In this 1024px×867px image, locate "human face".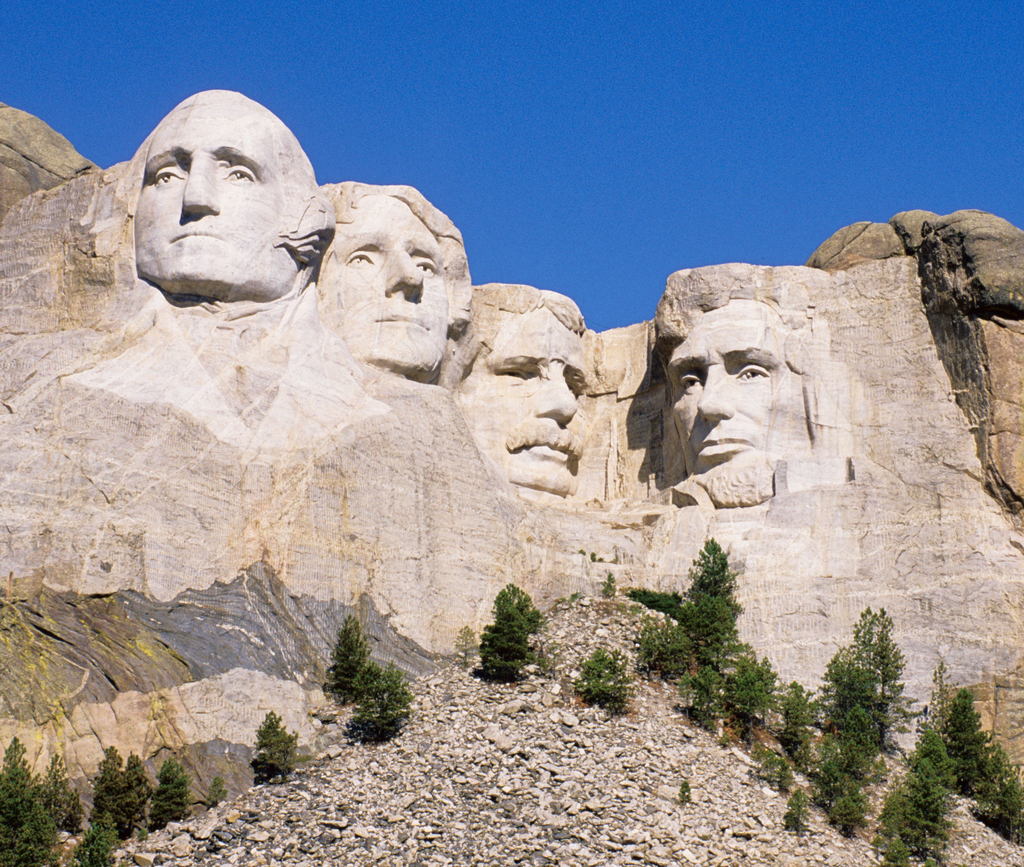
Bounding box: (317, 188, 447, 372).
